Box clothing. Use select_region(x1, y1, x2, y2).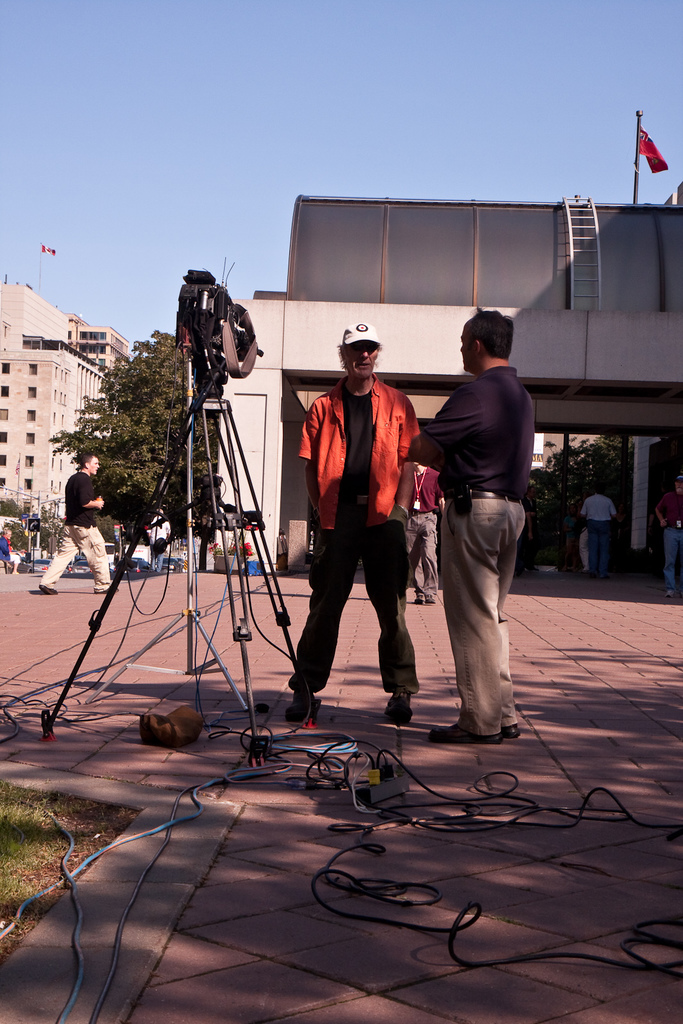
select_region(589, 521, 612, 575).
